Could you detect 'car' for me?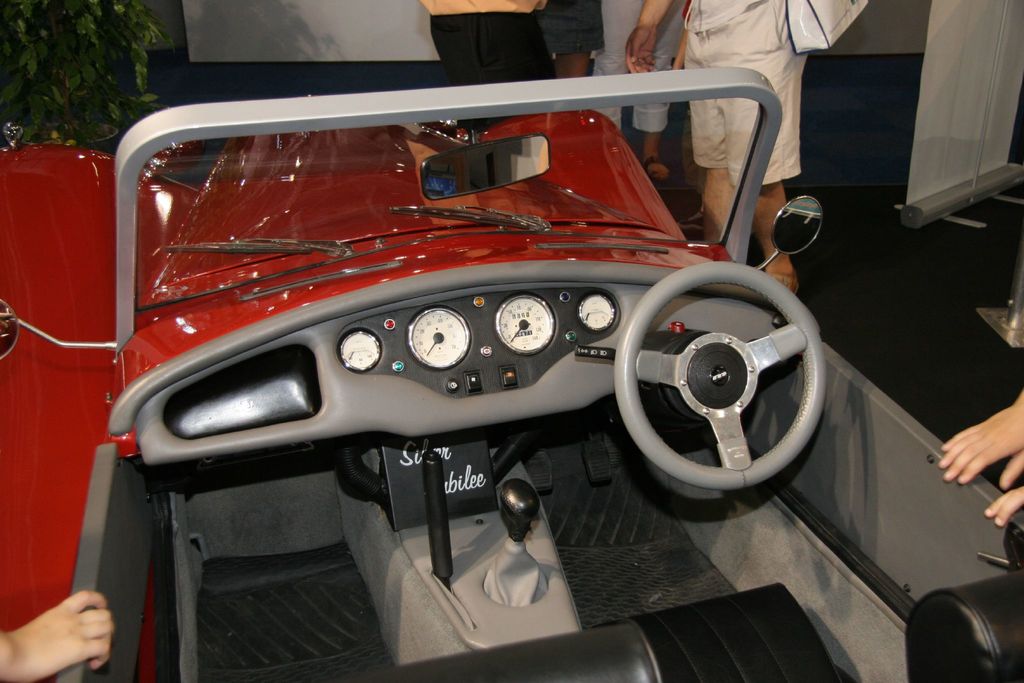
Detection result: {"left": 0, "top": 63, "right": 1023, "bottom": 682}.
